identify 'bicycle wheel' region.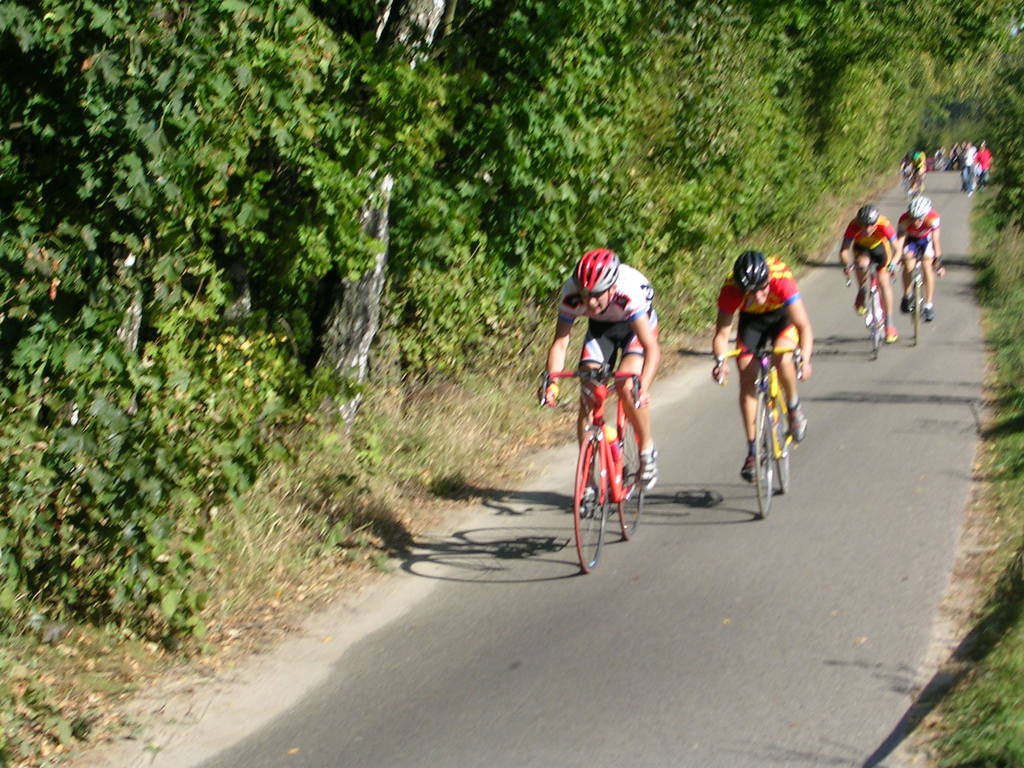
Region: bbox=[867, 298, 881, 363].
